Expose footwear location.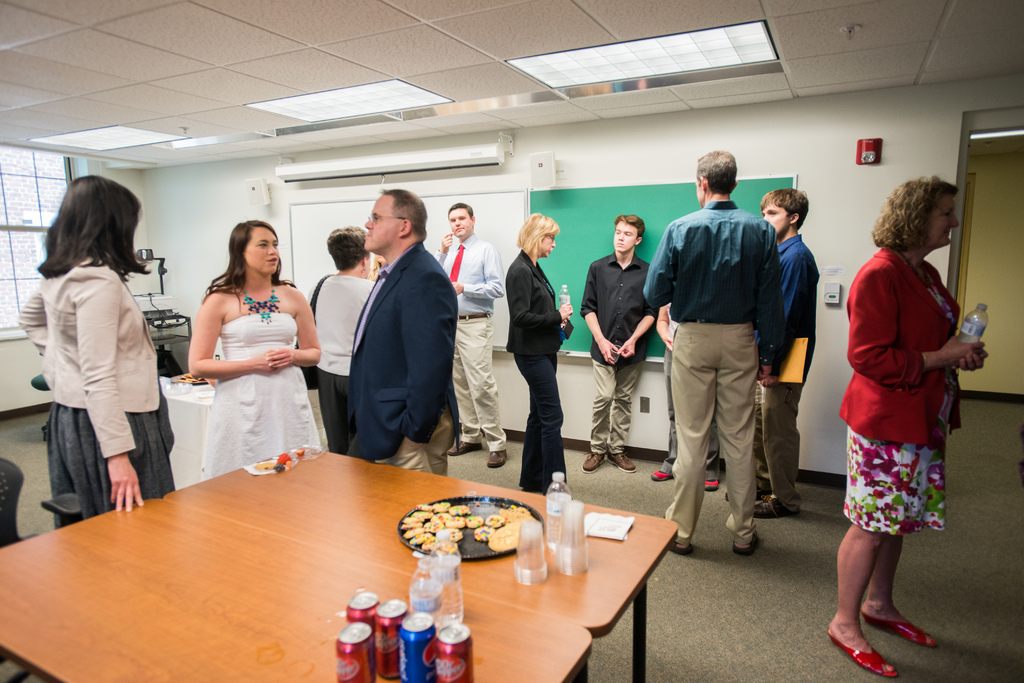
Exposed at (x1=755, y1=493, x2=799, y2=518).
